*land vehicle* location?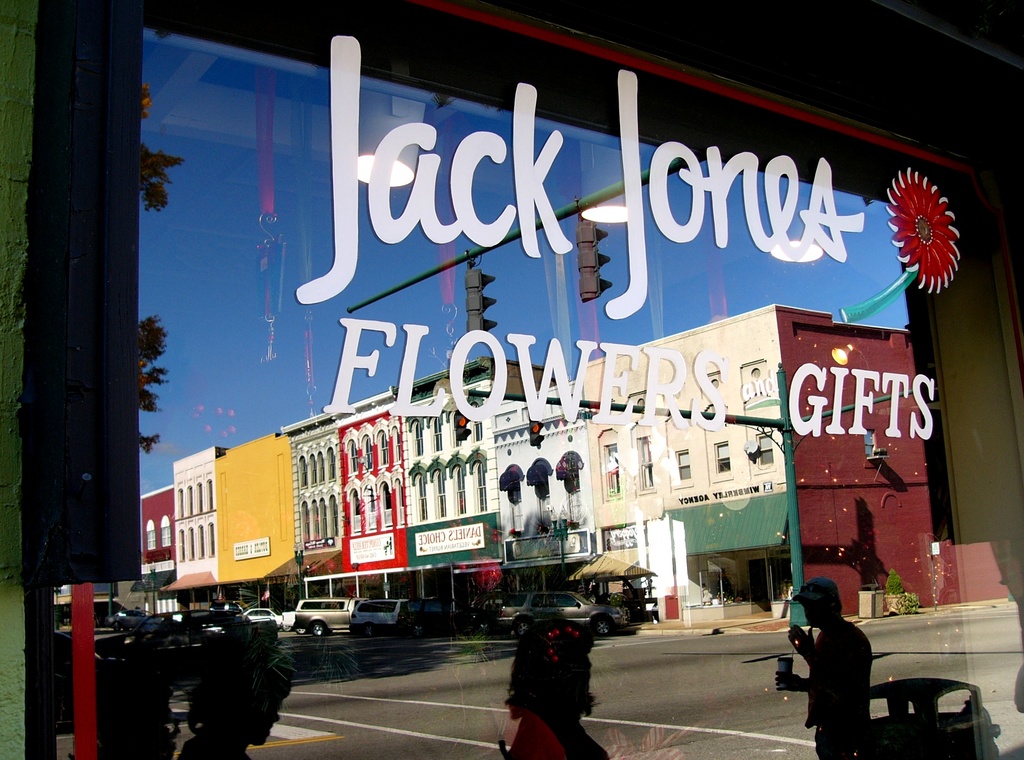
{"left": 495, "top": 595, "right": 631, "bottom": 635}
